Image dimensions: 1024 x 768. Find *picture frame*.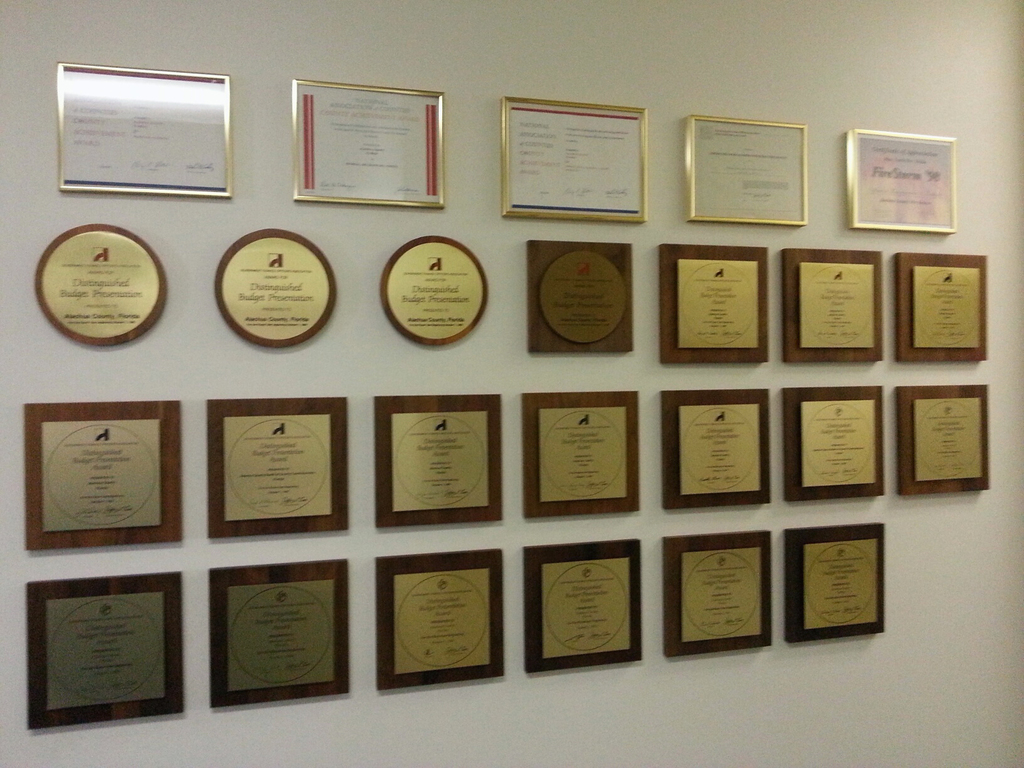
894,254,991,365.
